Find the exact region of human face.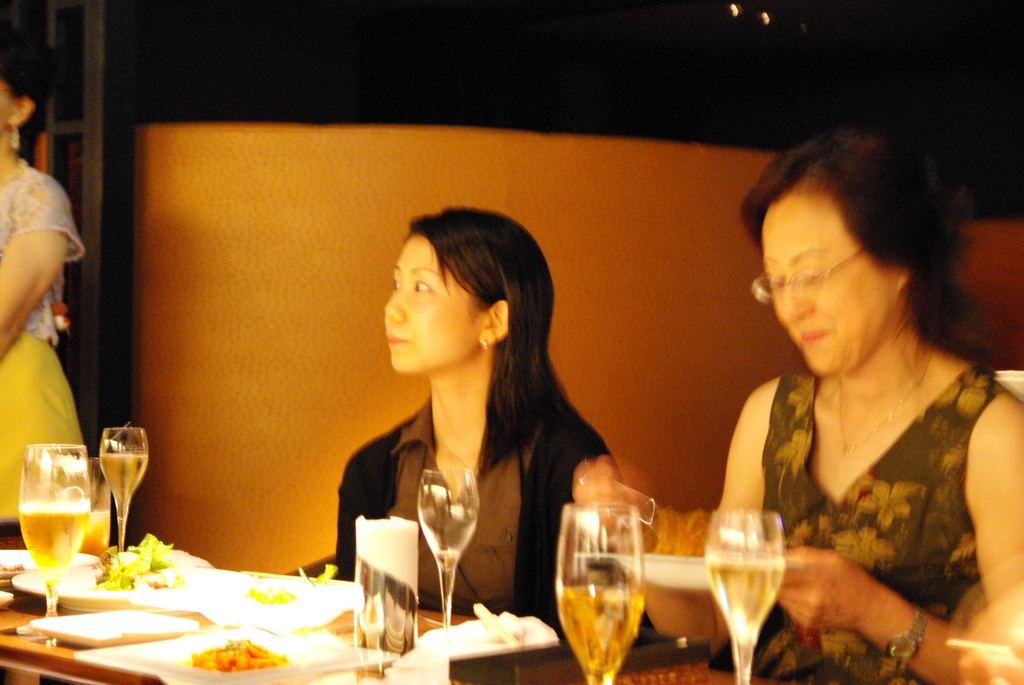
Exact region: [388, 224, 481, 373].
